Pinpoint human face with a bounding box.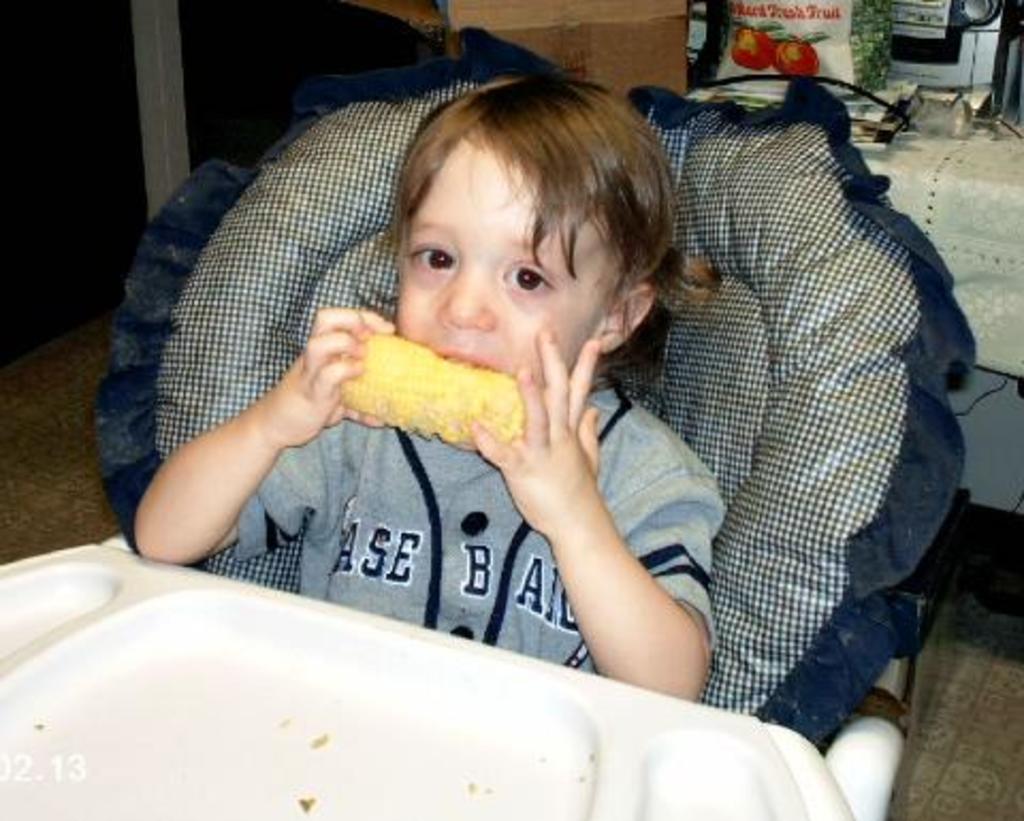
l=393, t=143, r=591, b=380.
